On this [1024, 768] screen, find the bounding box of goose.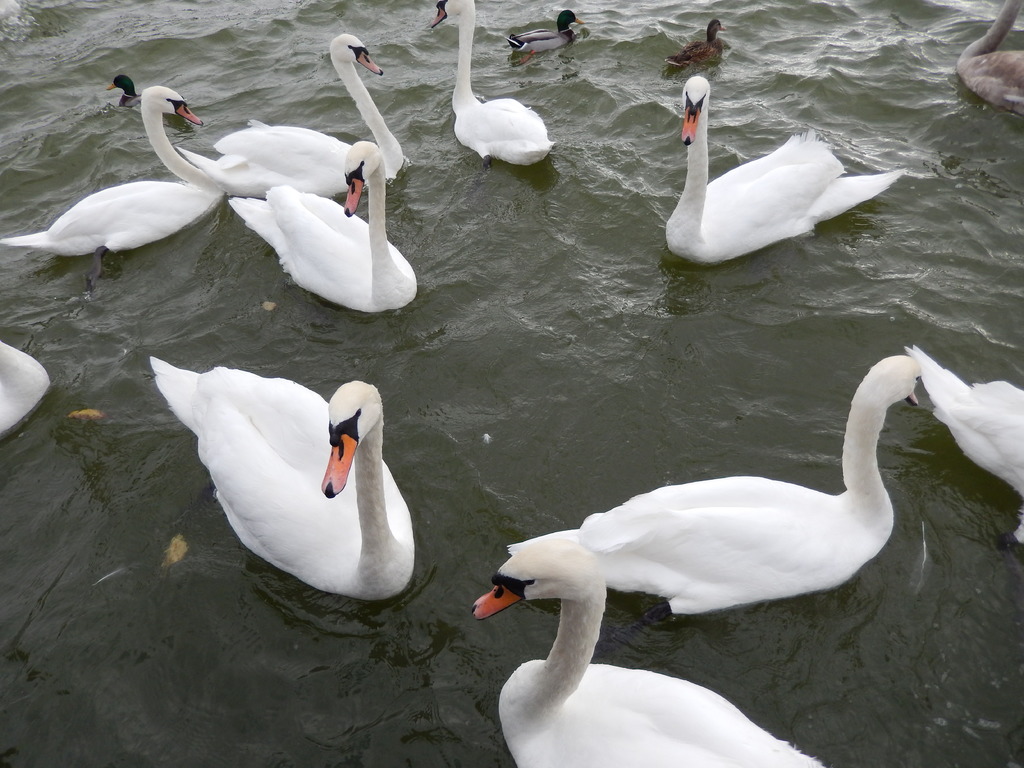
Bounding box: locate(959, 0, 1022, 113).
